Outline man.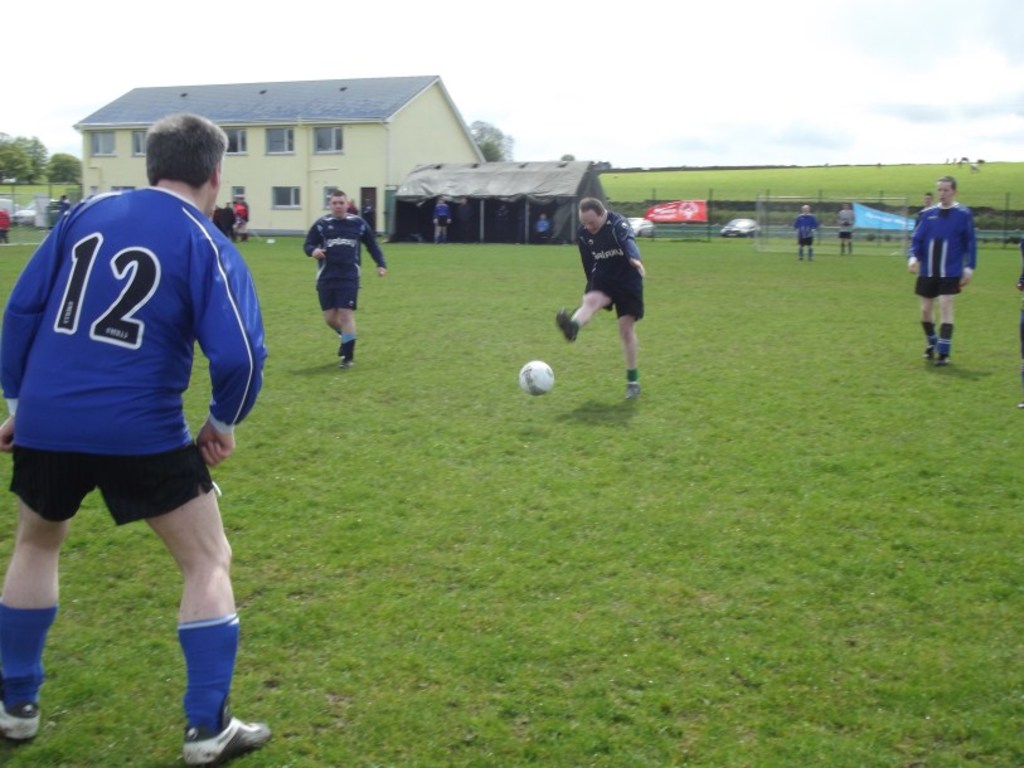
Outline: (left=557, top=198, right=646, bottom=398).
